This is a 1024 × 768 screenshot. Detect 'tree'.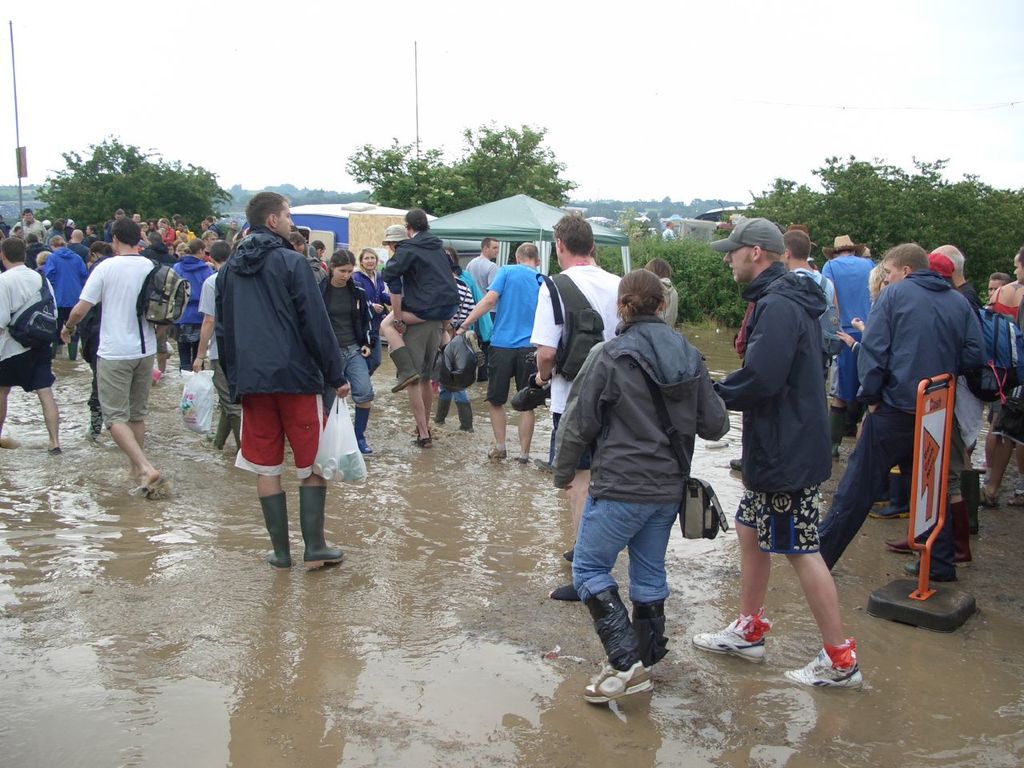
(33,133,233,254).
